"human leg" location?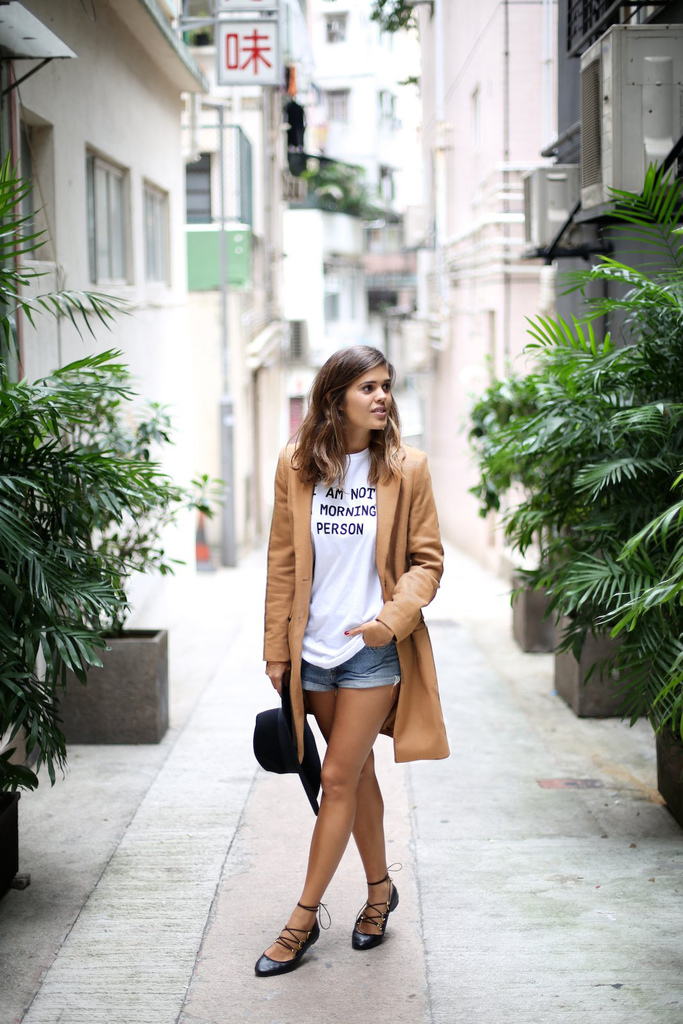
x1=255, y1=636, x2=400, y2=974
